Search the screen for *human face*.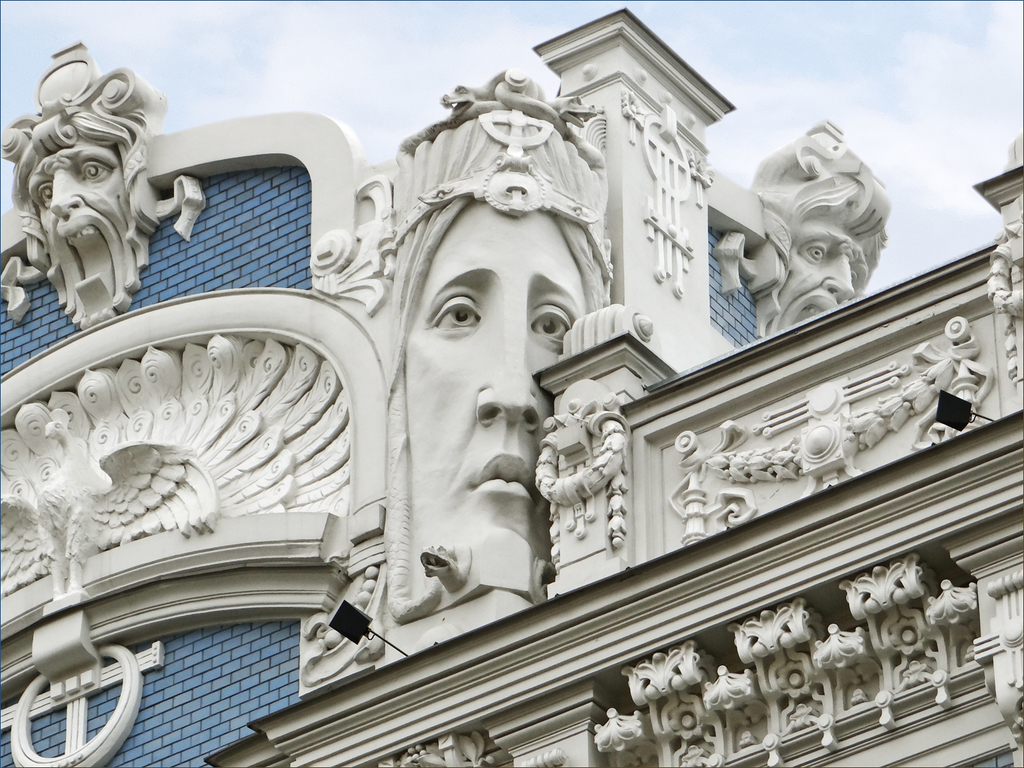
Found at (399, 200, 586, 596).
